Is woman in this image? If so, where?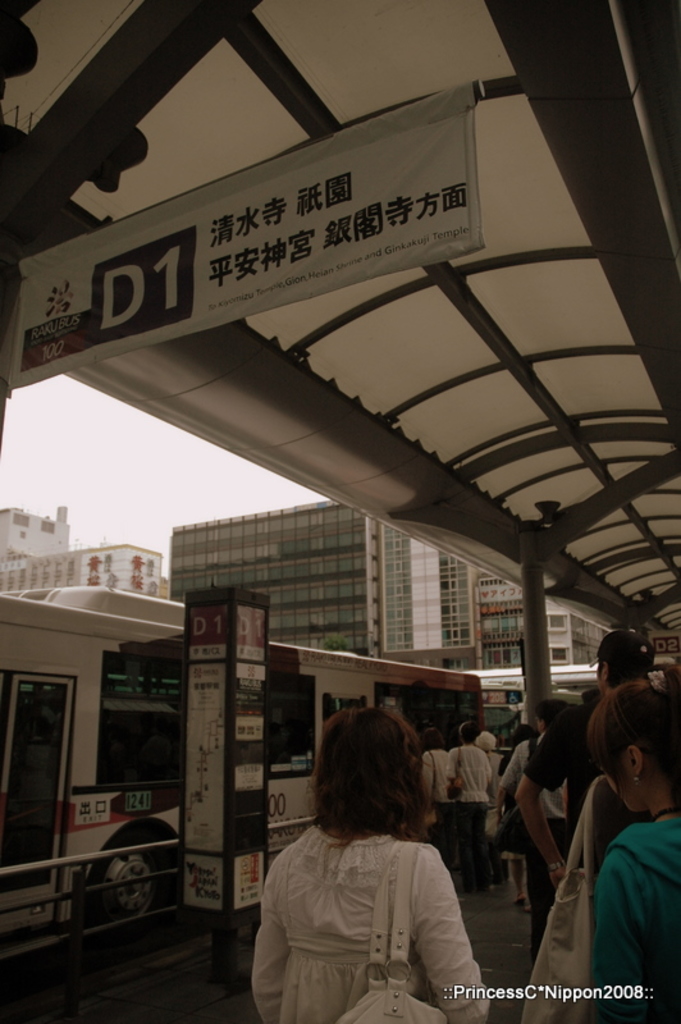
Yes, at 591,678,680,1023.
